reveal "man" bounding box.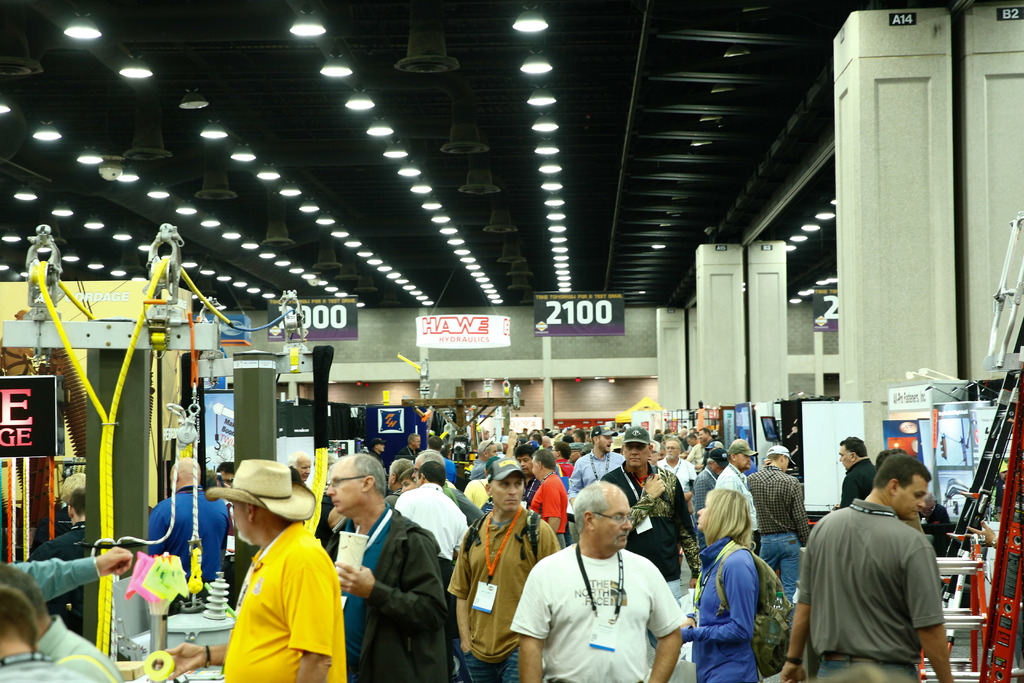
Revealed: x1=600, y1=420, x2=697, y2=668.
